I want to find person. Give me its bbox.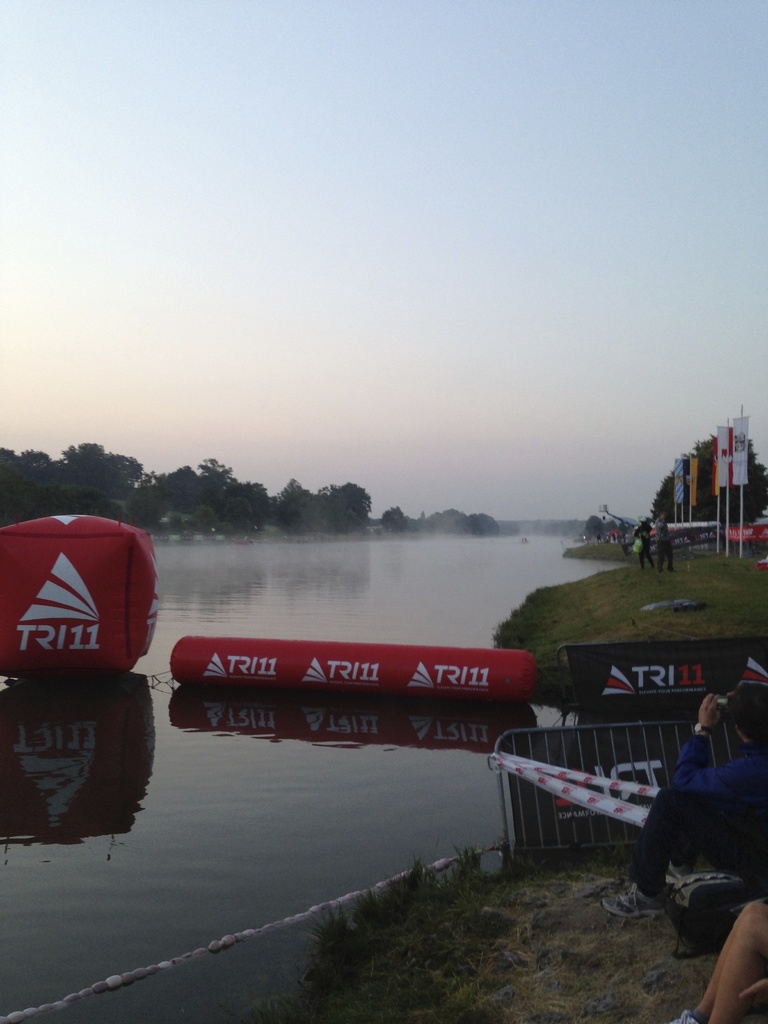
(632, 517, 655, 572).
